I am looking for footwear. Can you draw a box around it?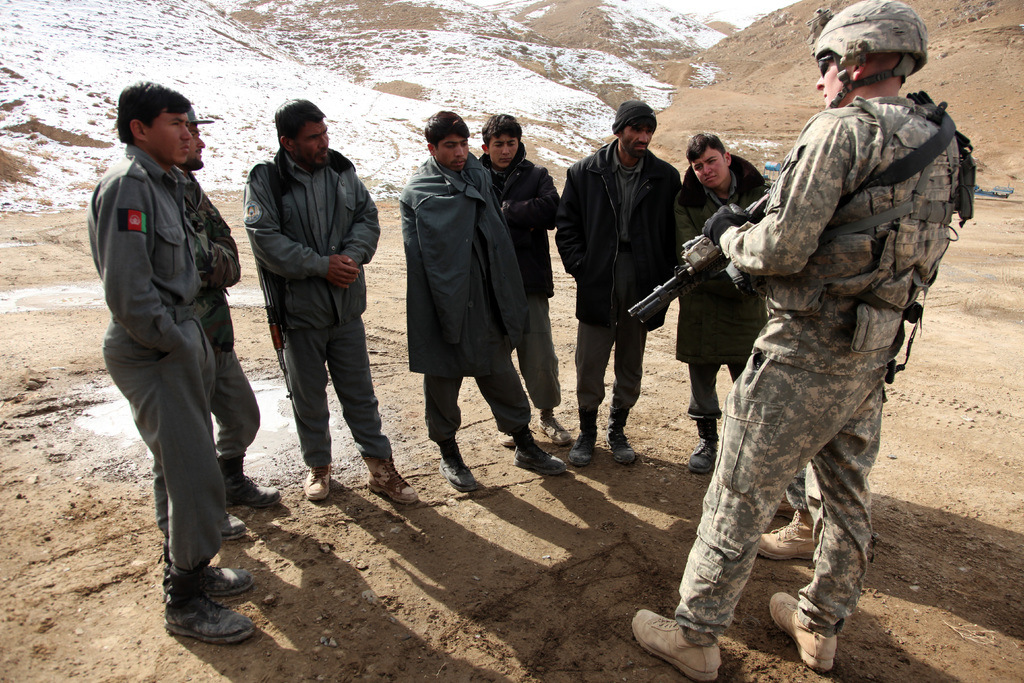
Sure, the bounding box is 691/433/719/475.
